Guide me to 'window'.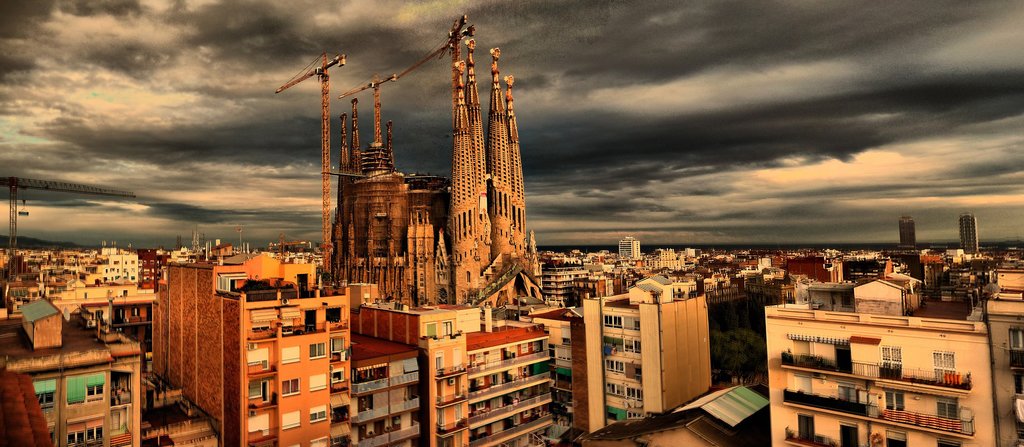
Guidance: bbox(247, 348, 269, 370).
